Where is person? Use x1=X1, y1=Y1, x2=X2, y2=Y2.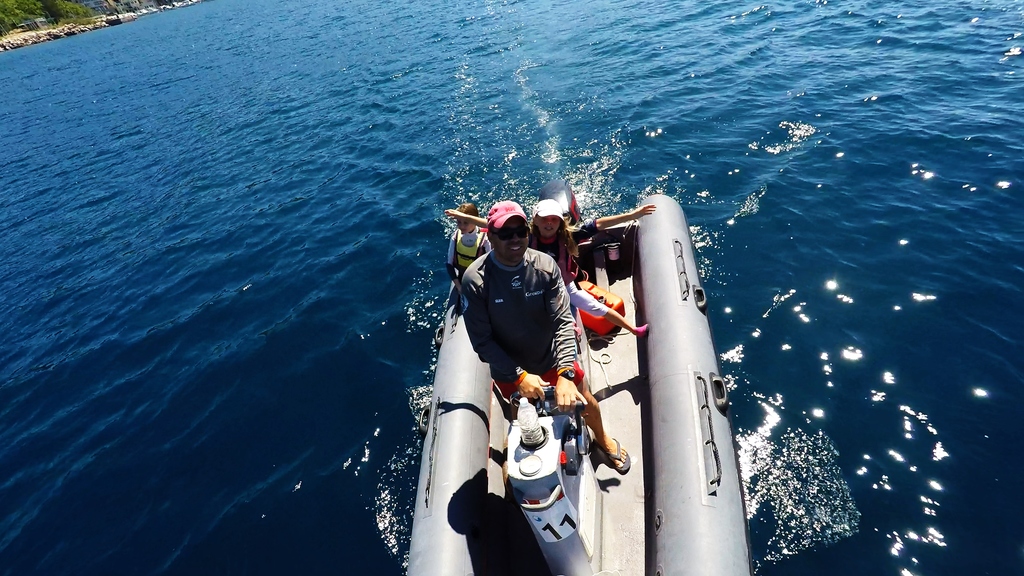
x1=445, y1=196, x2=657, y2=340.
